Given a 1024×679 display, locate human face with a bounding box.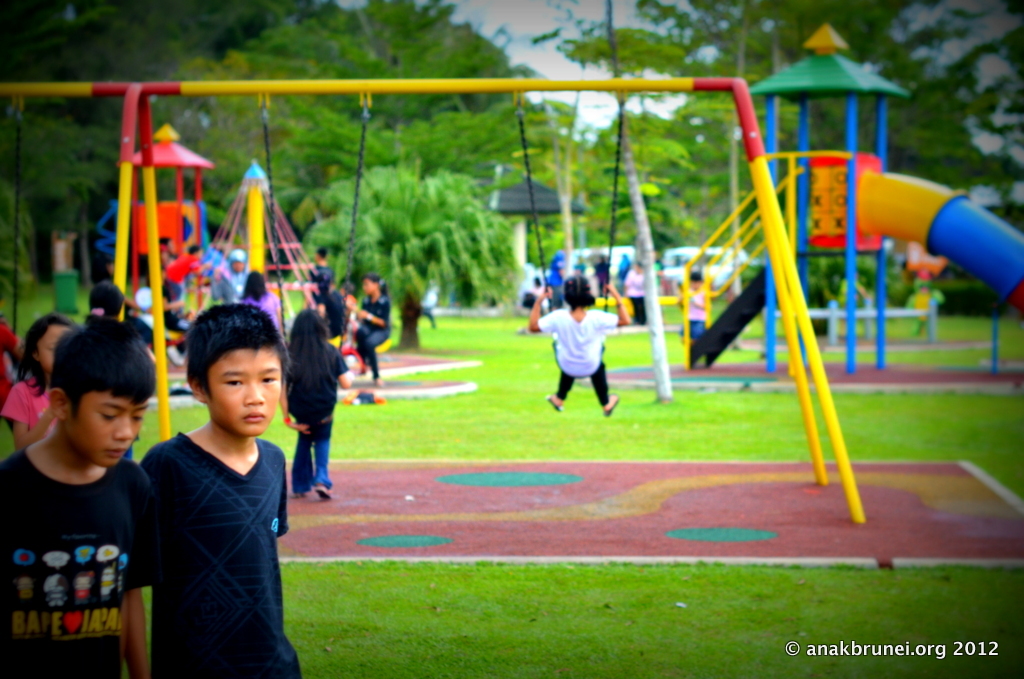
Located: [x1=65, y1=390, x2=145, y2=469].
